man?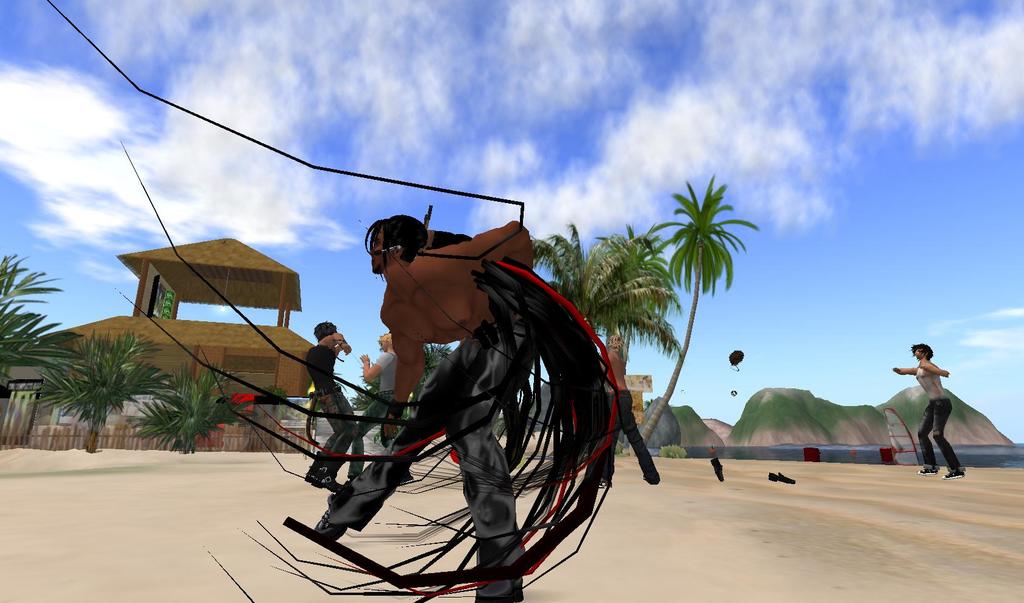
{"x1": 347, "y1": 324, "x2": 412, "y2": 486}
